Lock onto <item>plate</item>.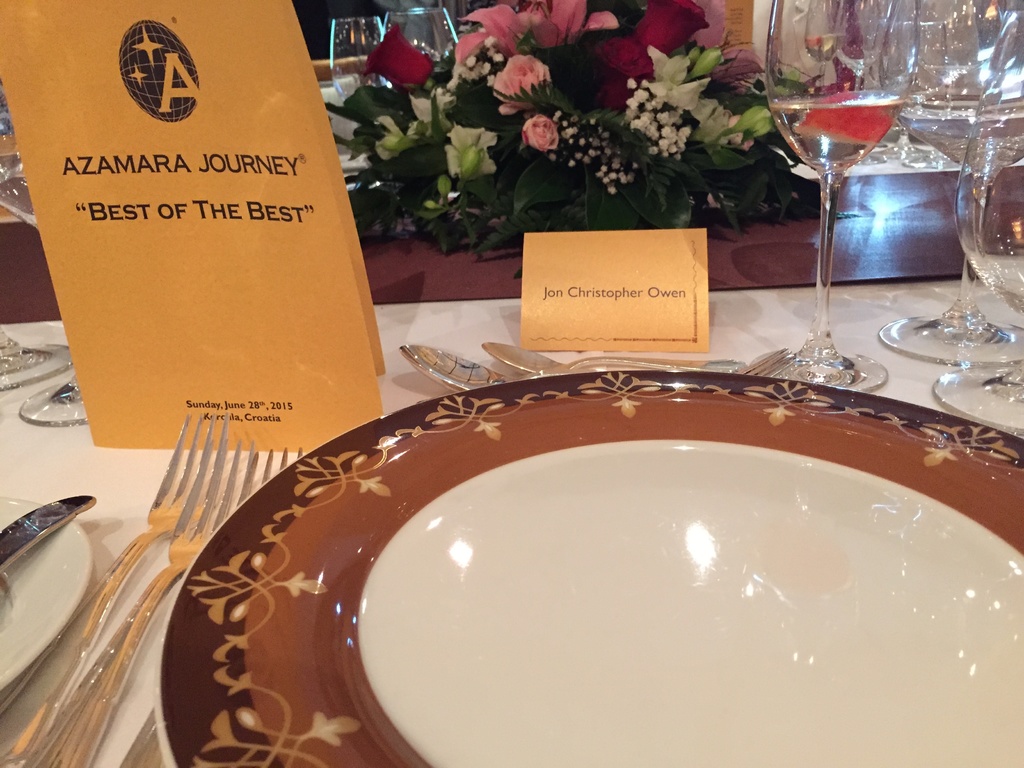
Locked: BBox(0, 491, 99, 692).
